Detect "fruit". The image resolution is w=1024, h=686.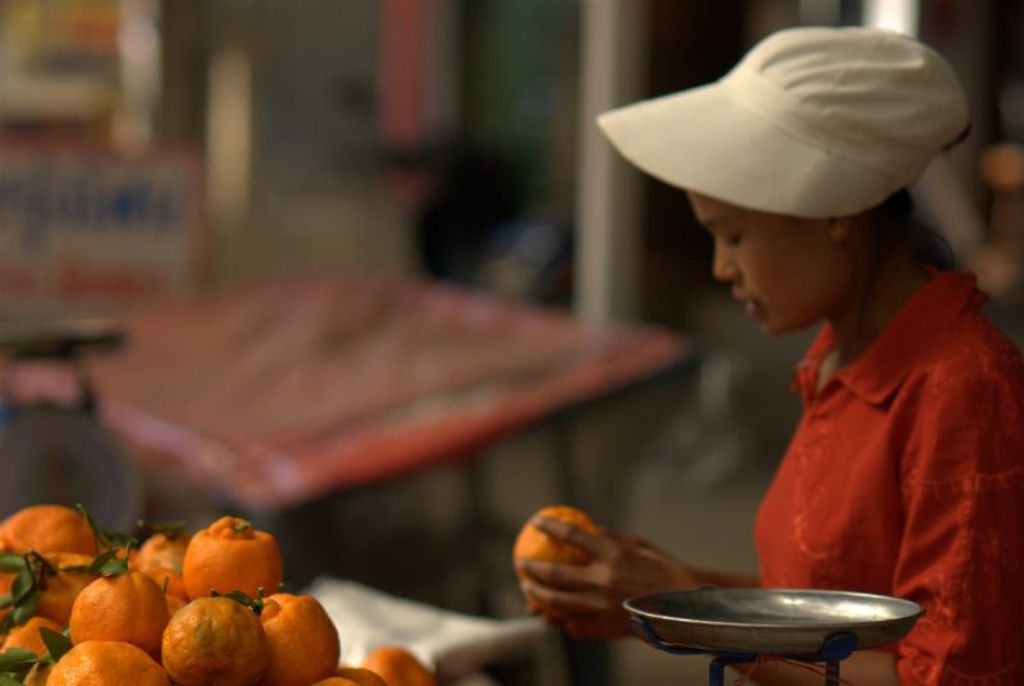
[left=70, top=563, right=172, bottom=654].
